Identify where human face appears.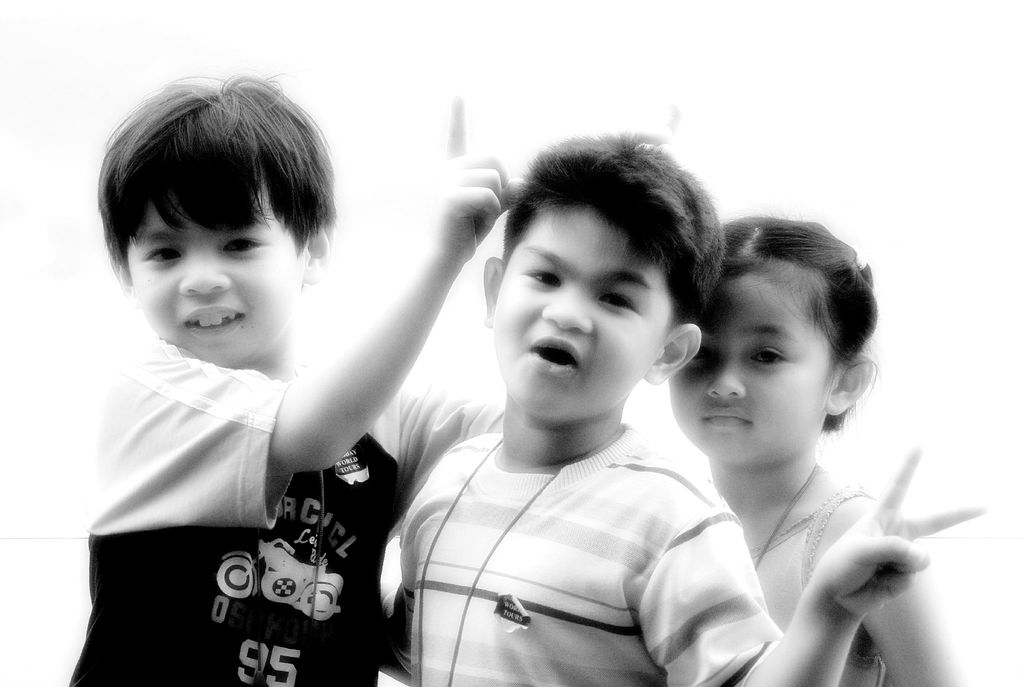
Appears at <box>504,206,645,417</box>.
